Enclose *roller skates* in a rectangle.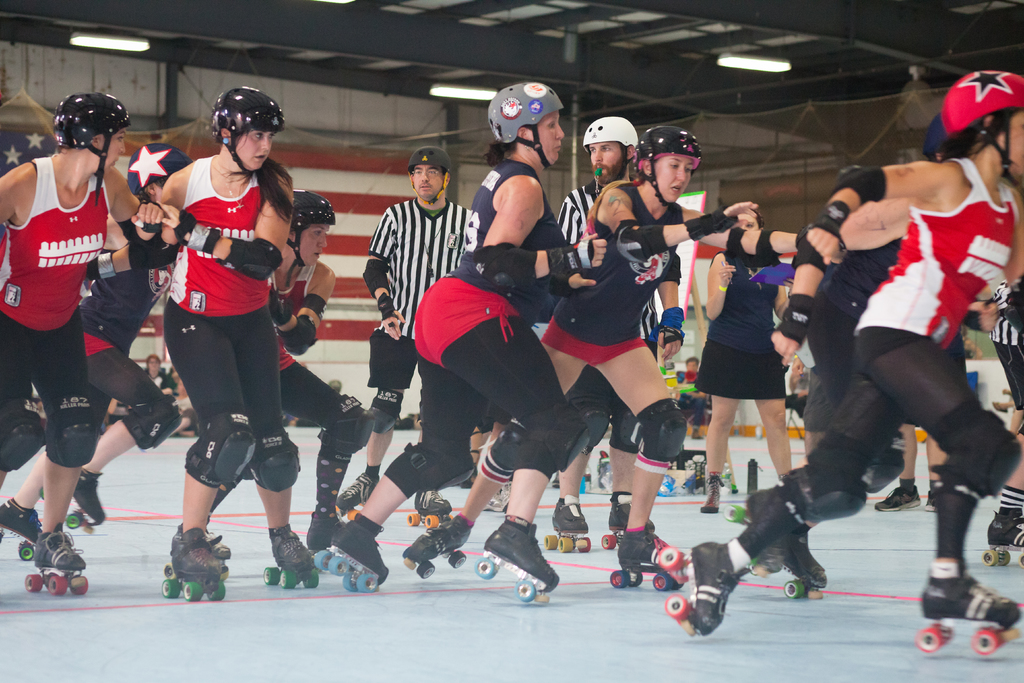
BBox(317, 512, 397, 595).
